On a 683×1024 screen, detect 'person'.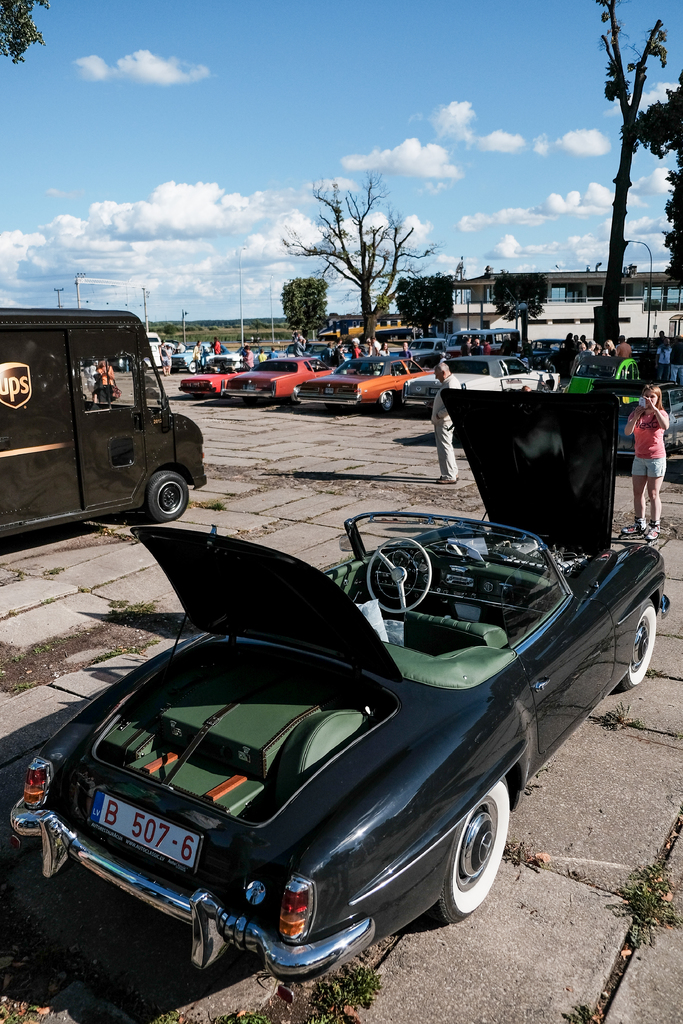
[x1=470, y1=337, x2=485, y2=355].
